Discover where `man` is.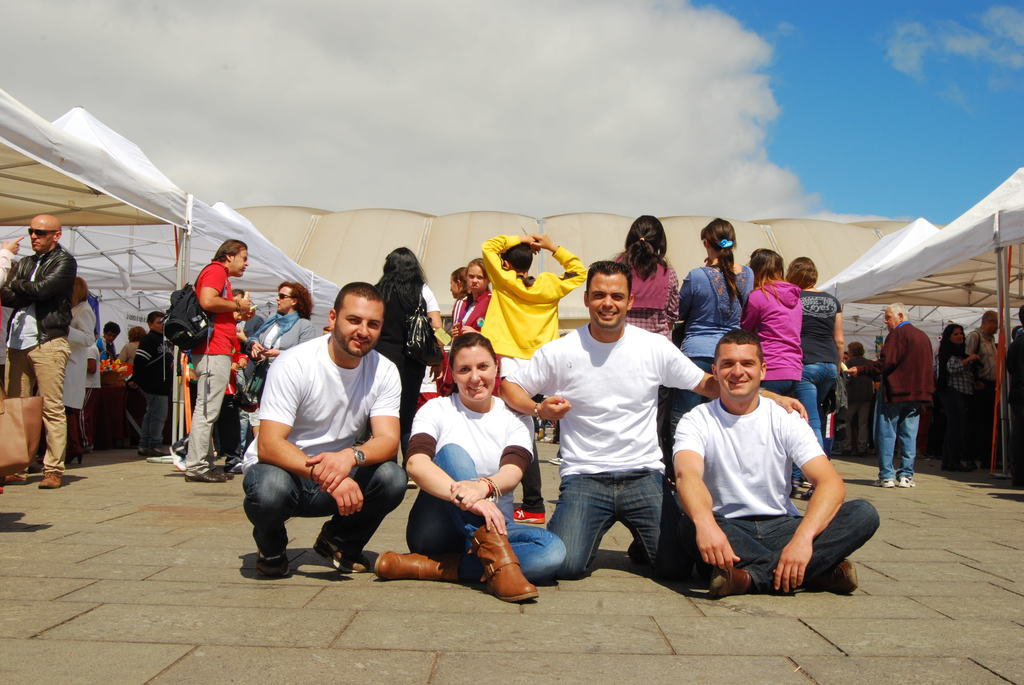
Discovered at [x1=968, y1=308, x2=1006, y2=471].
